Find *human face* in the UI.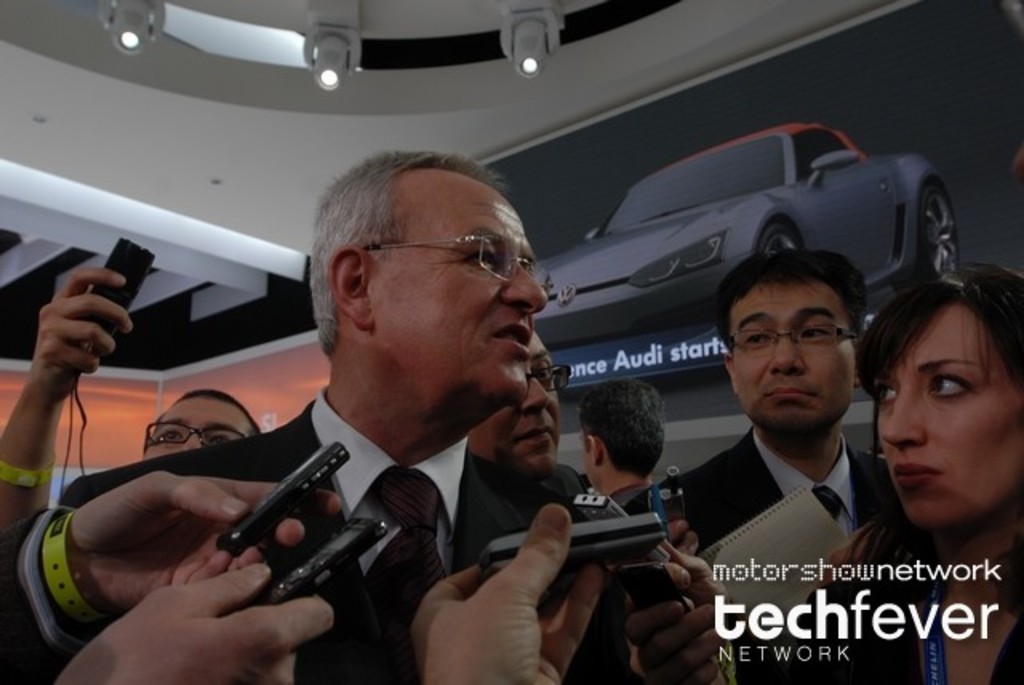
UI element at region(477, 326, 555, 480).
